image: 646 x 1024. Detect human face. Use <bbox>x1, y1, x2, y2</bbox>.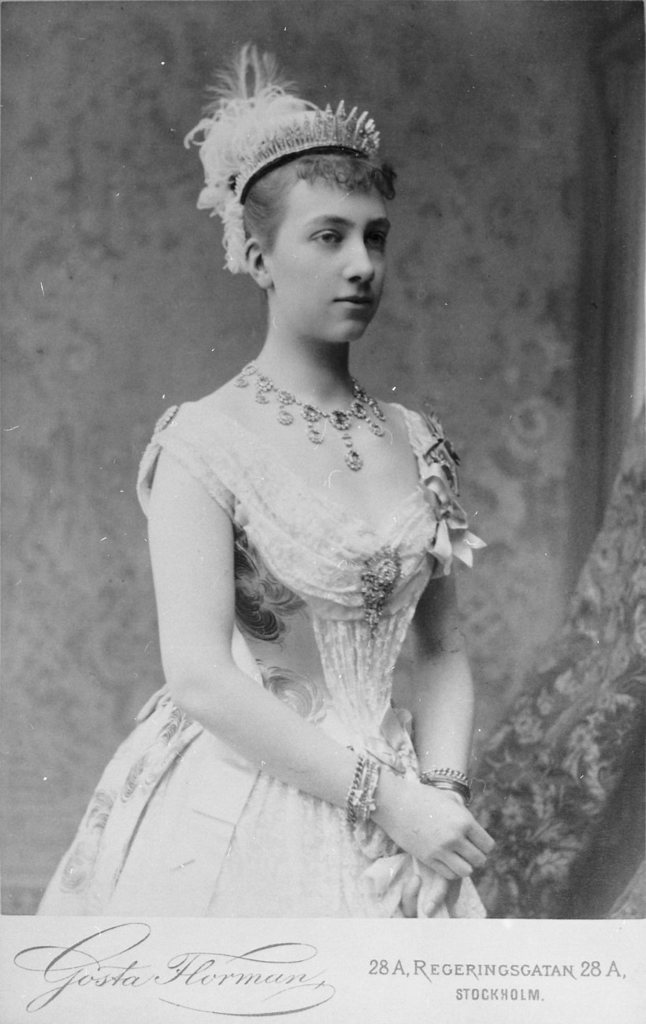
<bbox>273, 191, 388, 350</bbox>.
